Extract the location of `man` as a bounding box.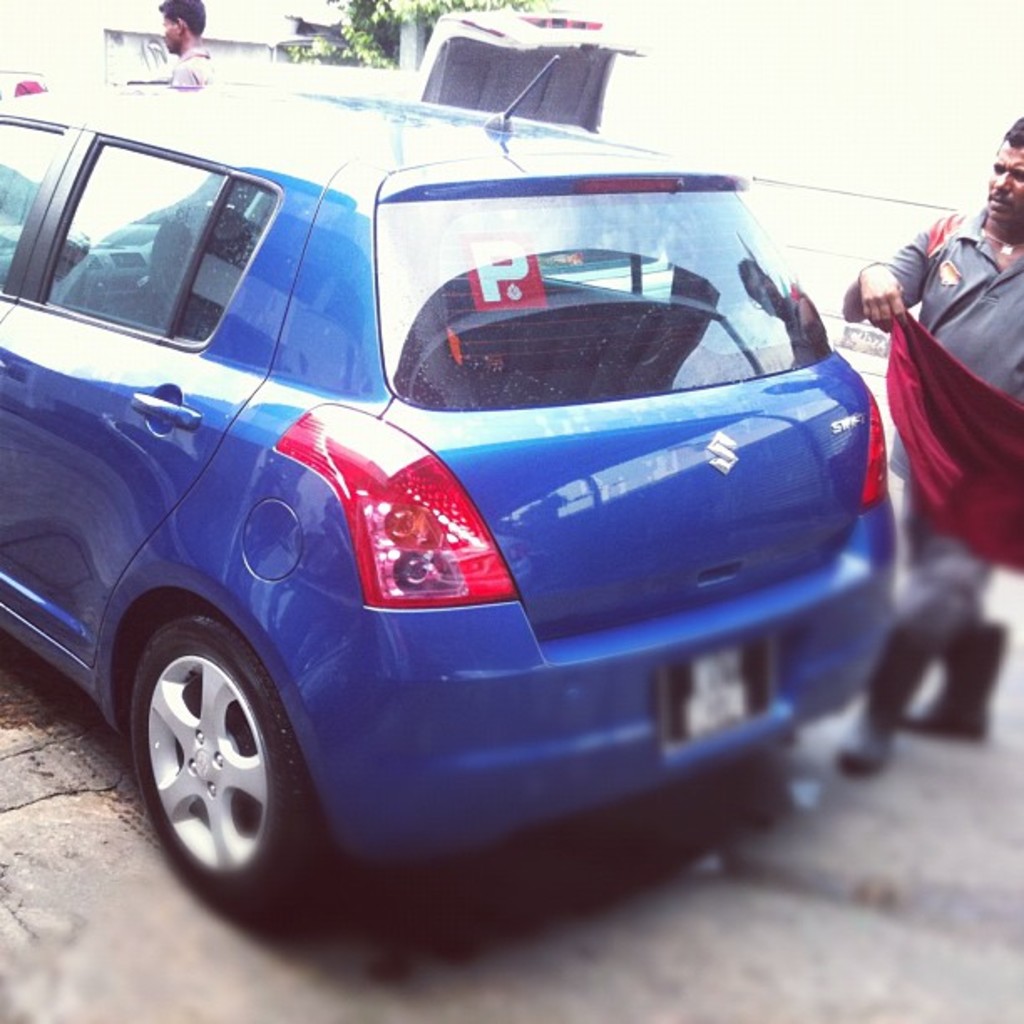
<bbox>147, 0, 221, 92</bbox>.
